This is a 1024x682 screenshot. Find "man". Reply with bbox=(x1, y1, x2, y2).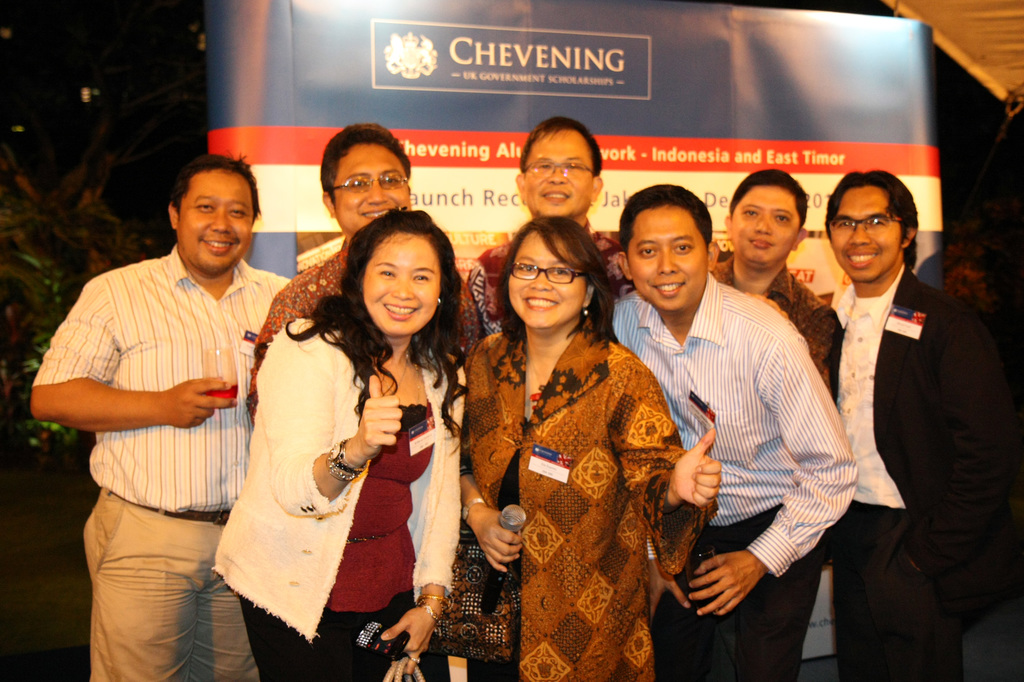
bbox=(473, 115, 641, 335).
